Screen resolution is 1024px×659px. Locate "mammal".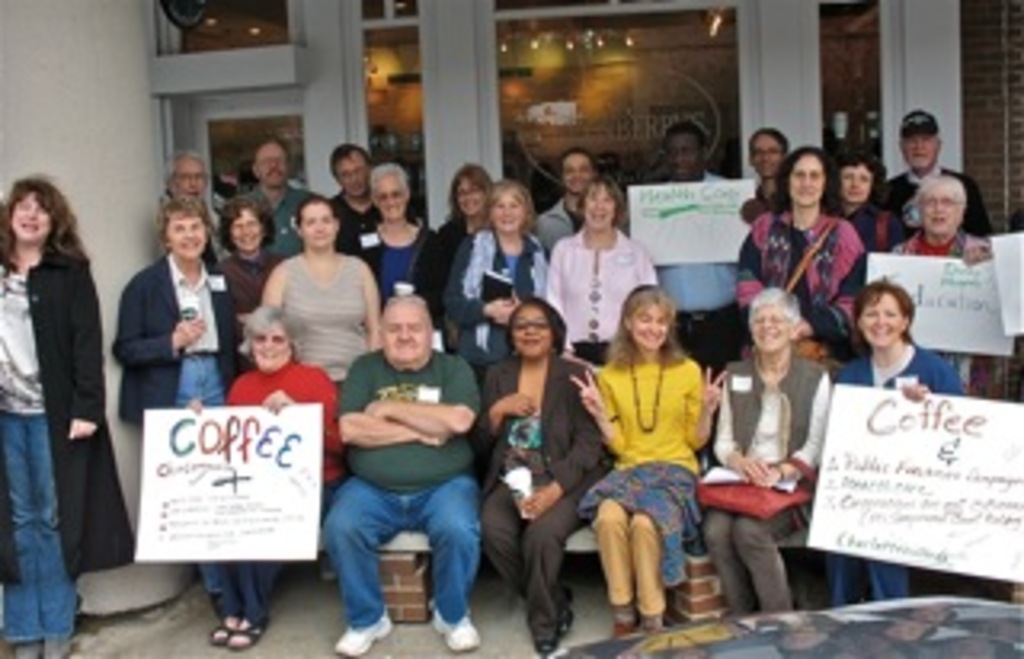
160/144/221/250.
